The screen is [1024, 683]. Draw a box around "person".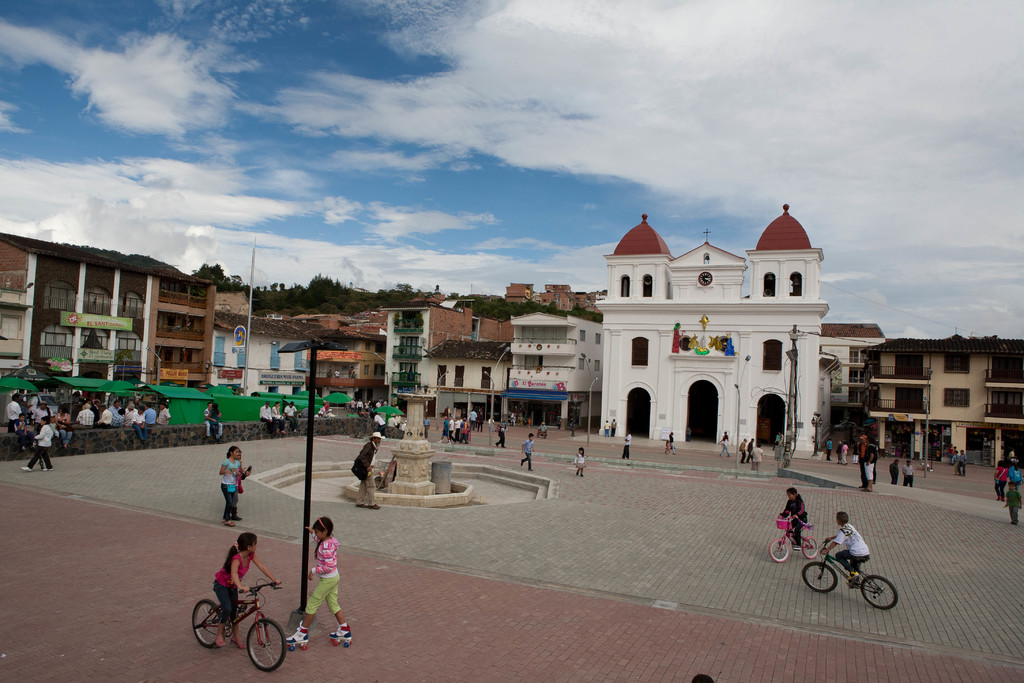
[451,415,462,448].
